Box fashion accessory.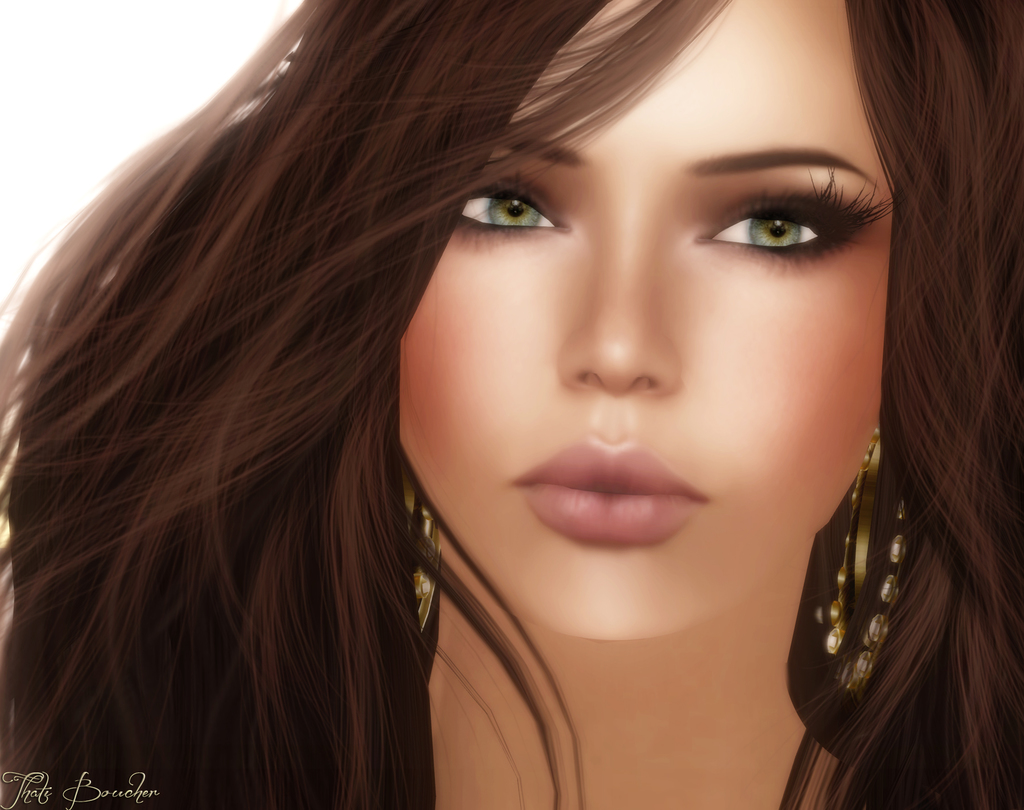
l=397, t=476, r=435, b=633.
